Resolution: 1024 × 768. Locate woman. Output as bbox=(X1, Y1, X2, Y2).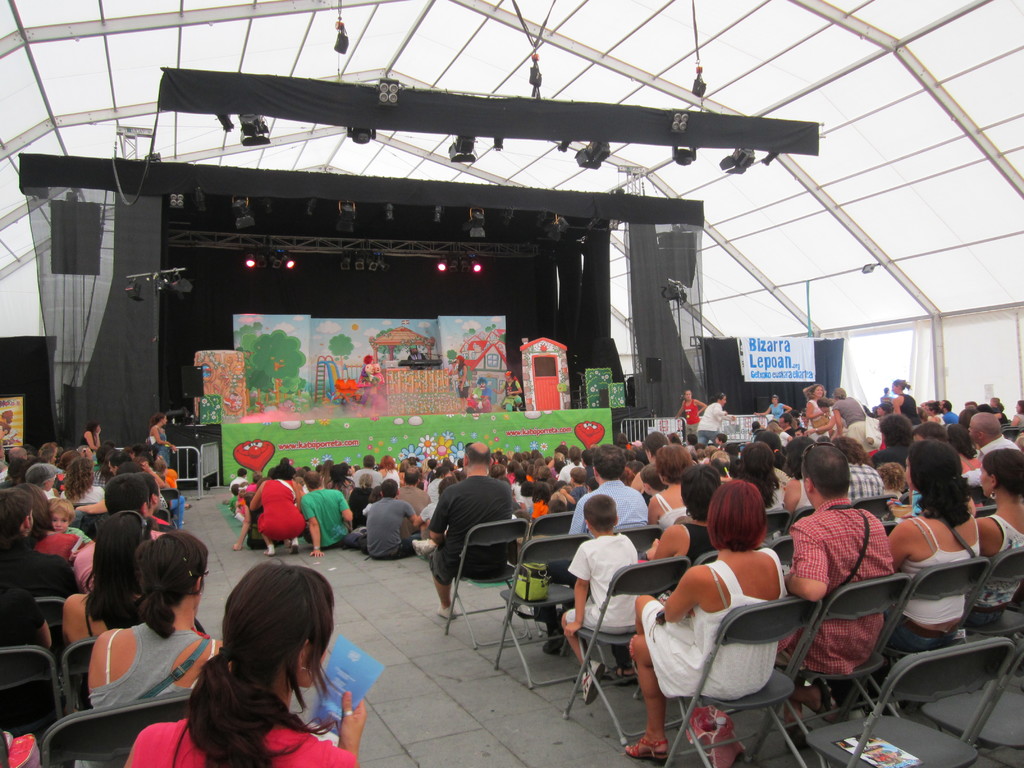
bbox=(492, 367, 525, 412).
